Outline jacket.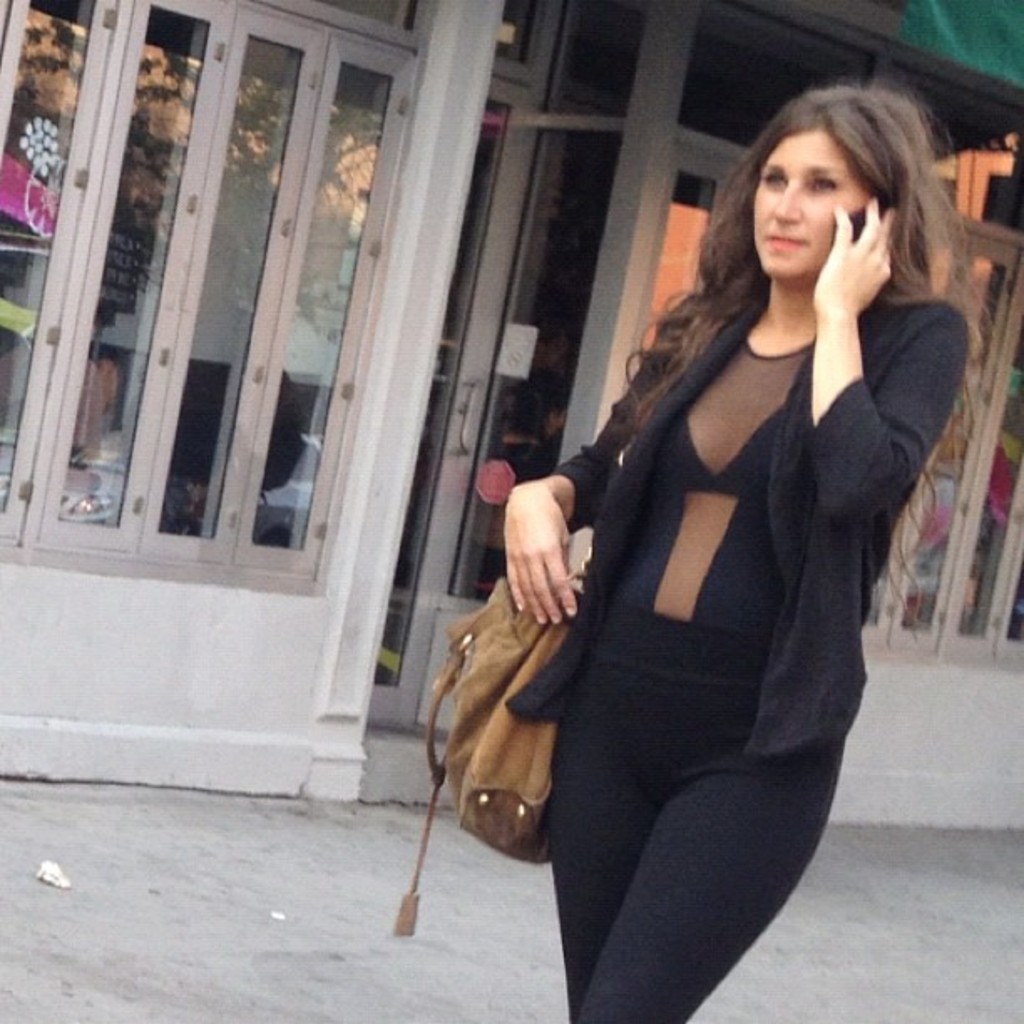
Outline: locate(460, 211, 989, 808).
